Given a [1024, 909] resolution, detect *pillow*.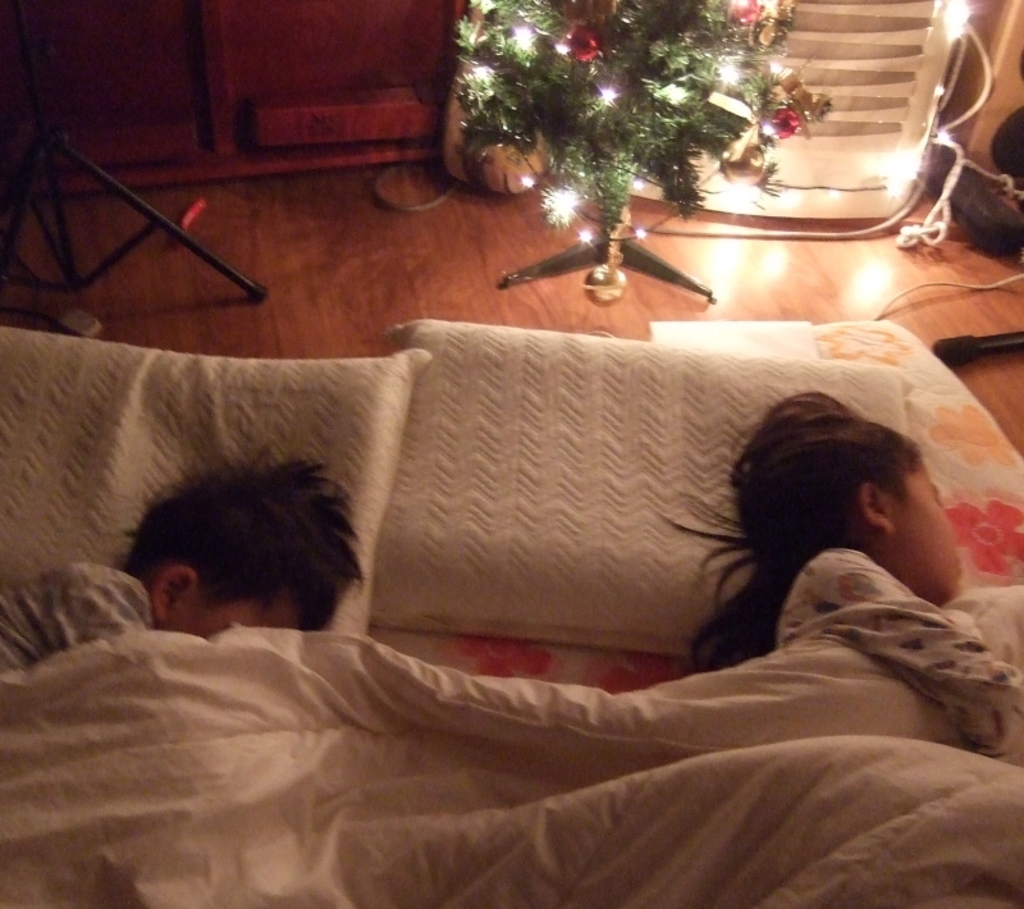
detection(4, 318, 440, 772).
